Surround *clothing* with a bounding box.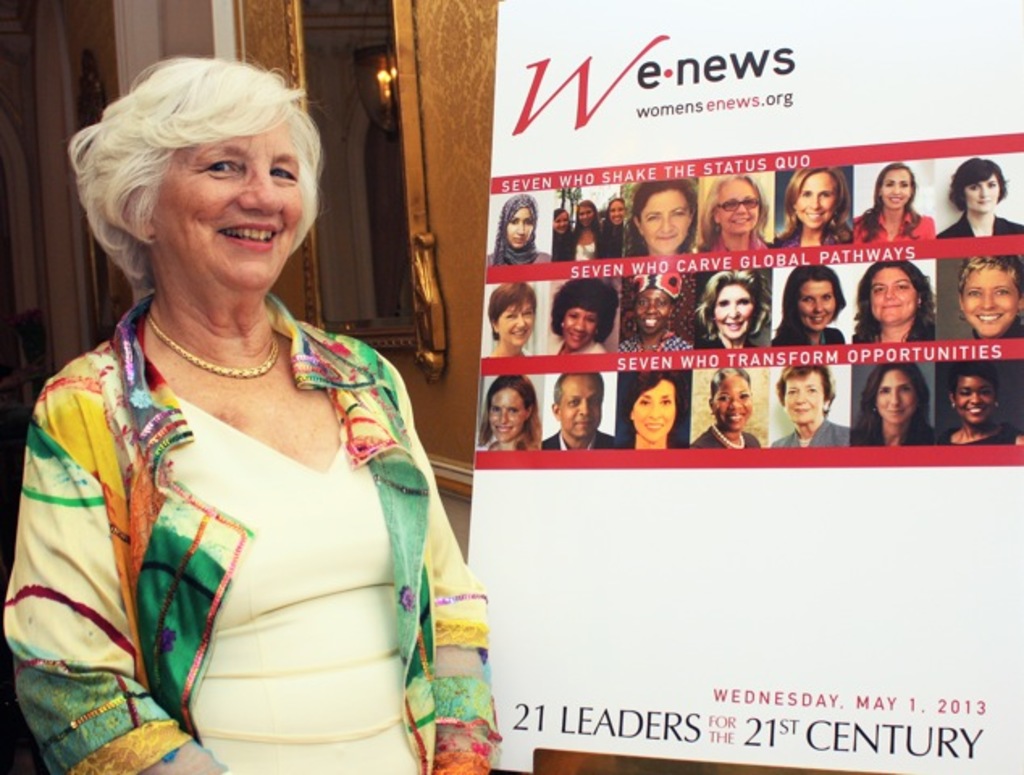
rect(686, 423, 764, 449).
